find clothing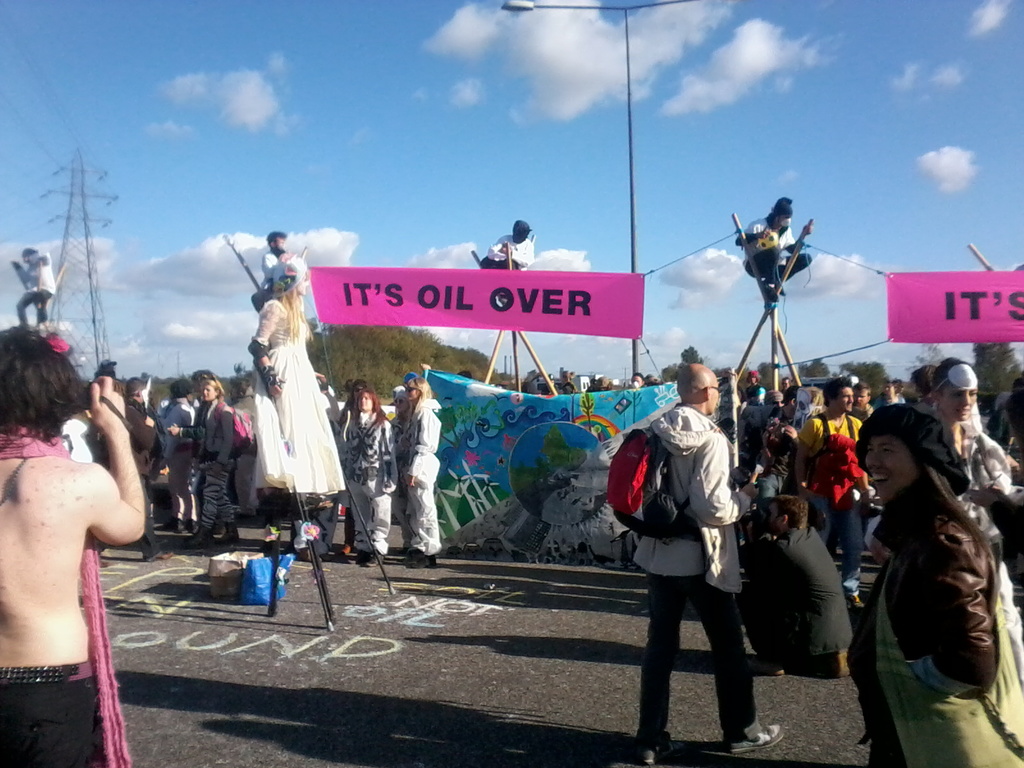
Rect(186, 400, 237, 529)
